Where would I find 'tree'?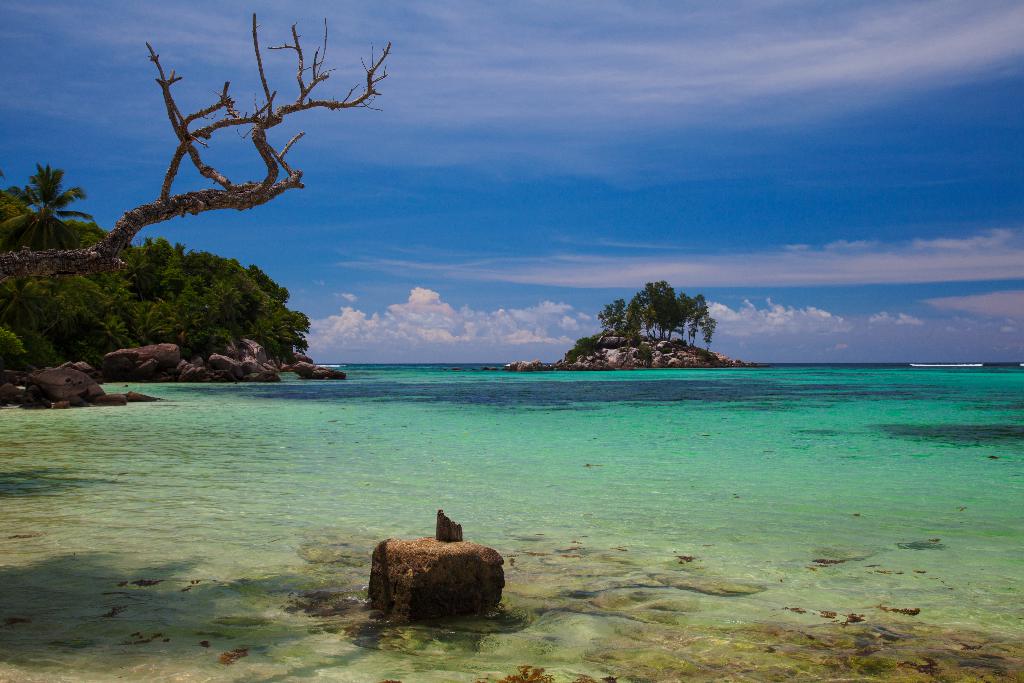
At detection(161, 248, 301, 379).
